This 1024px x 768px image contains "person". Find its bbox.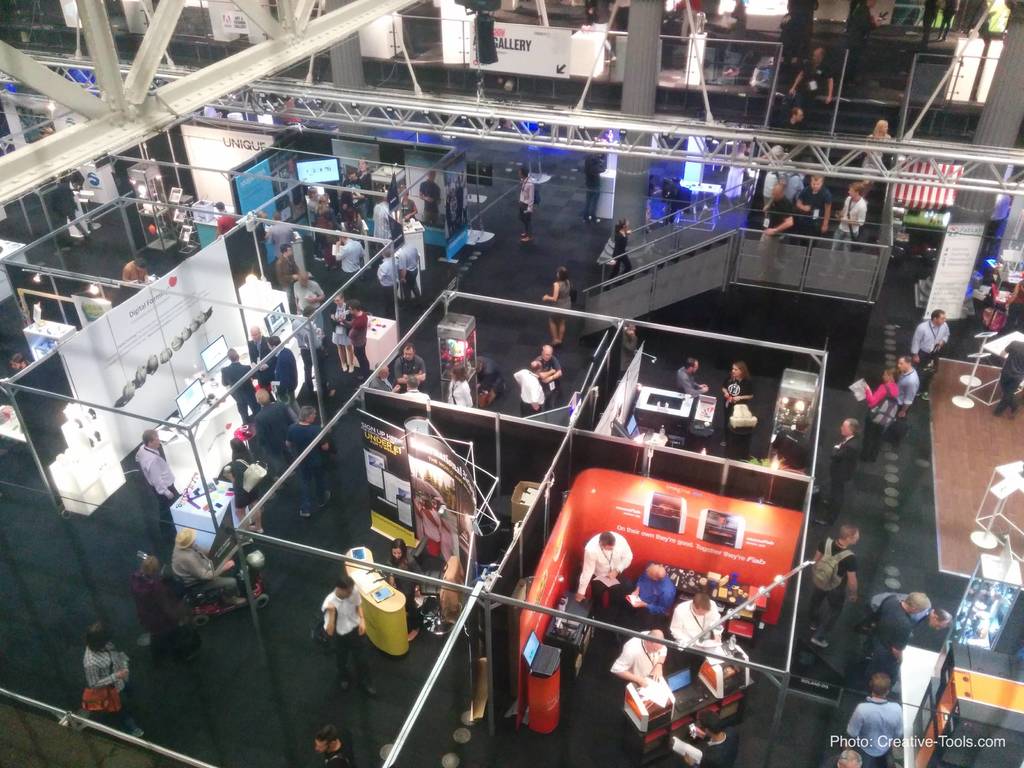
BBox(403, 374, 429, 402).
